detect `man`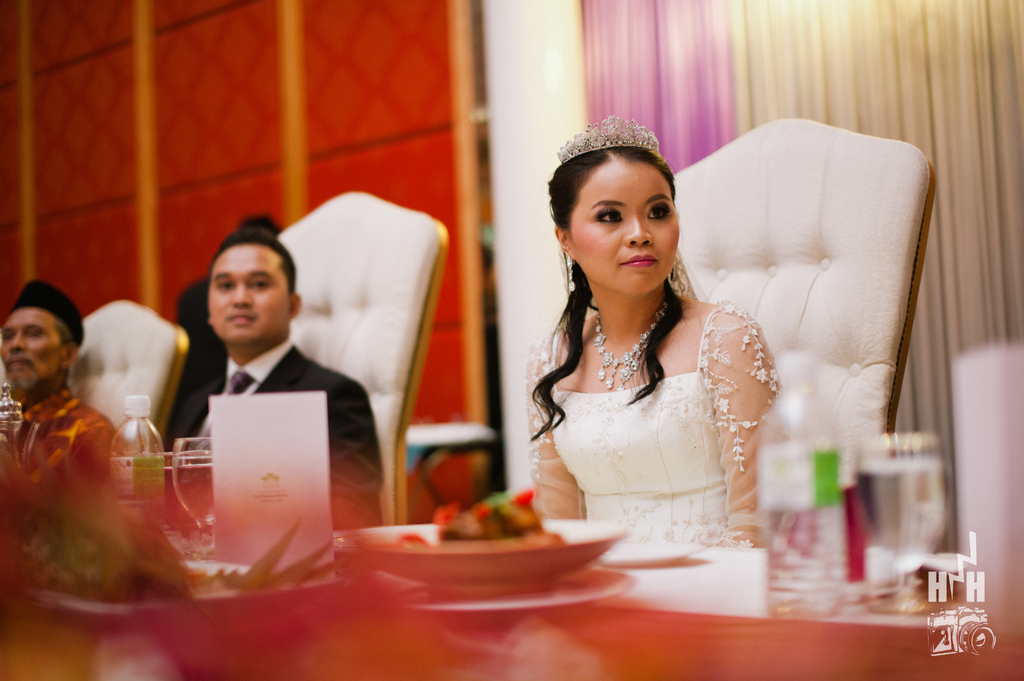
{"left": 166, "top": 221, "right": 382, "bottom": 522}
